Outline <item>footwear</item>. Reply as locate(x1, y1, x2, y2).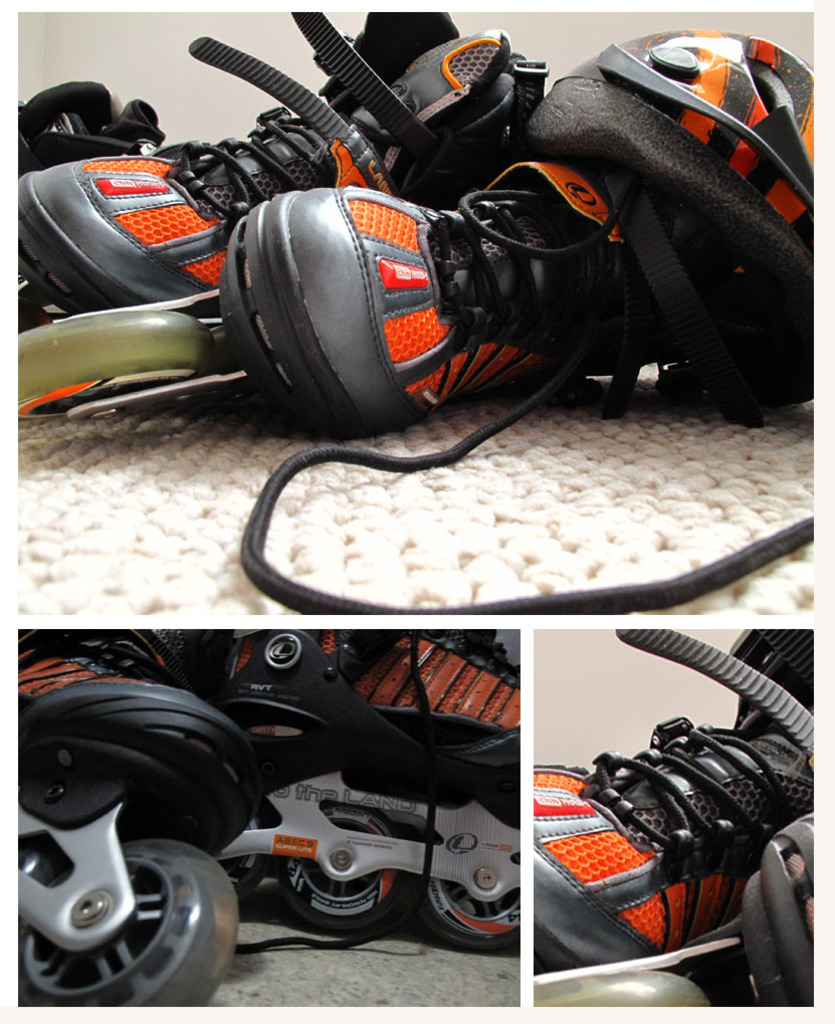
locate(17, 631, 251, 1009).
